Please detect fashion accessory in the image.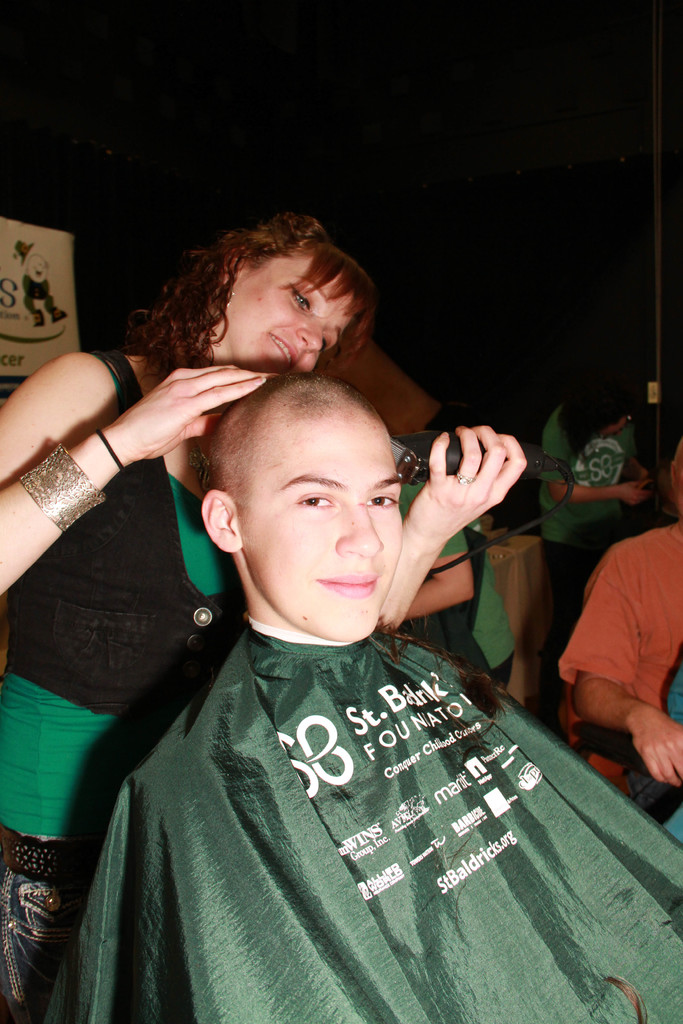
211, 289, 236, 309.
